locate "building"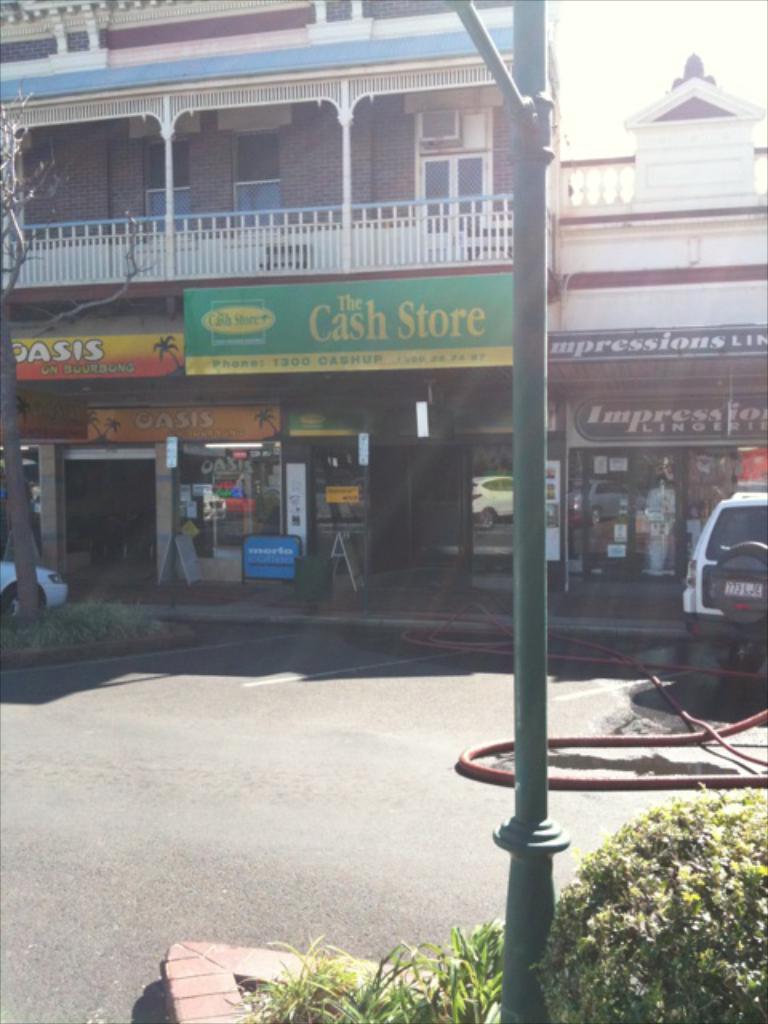
left=539, top=54, right=766, bottom=584
